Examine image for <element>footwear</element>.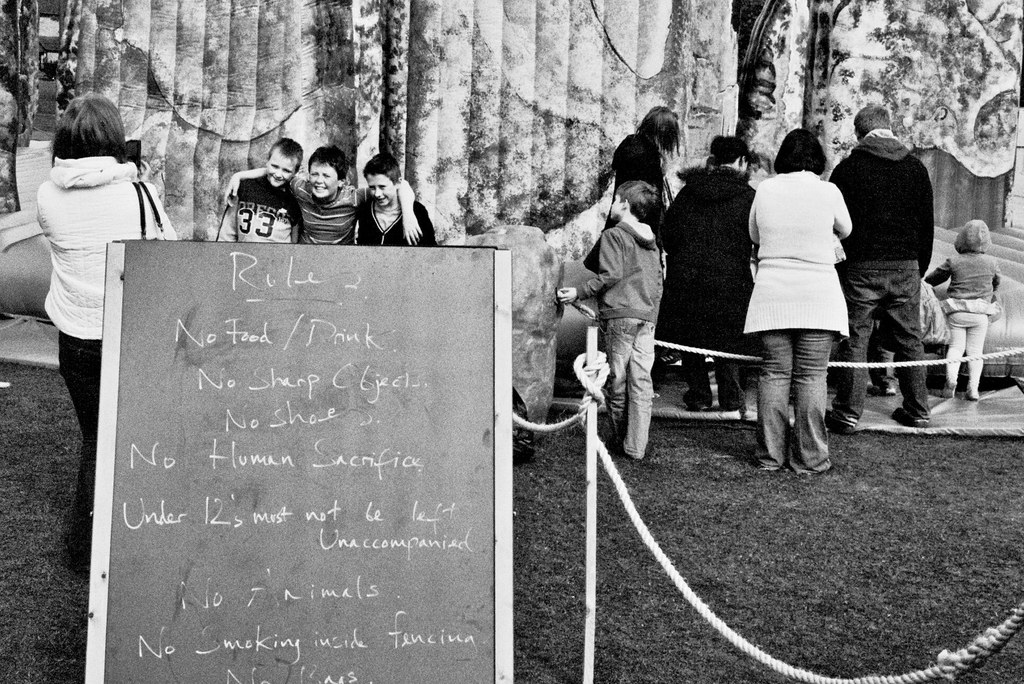
Examination result: rect(828, 406, 859, 432).
